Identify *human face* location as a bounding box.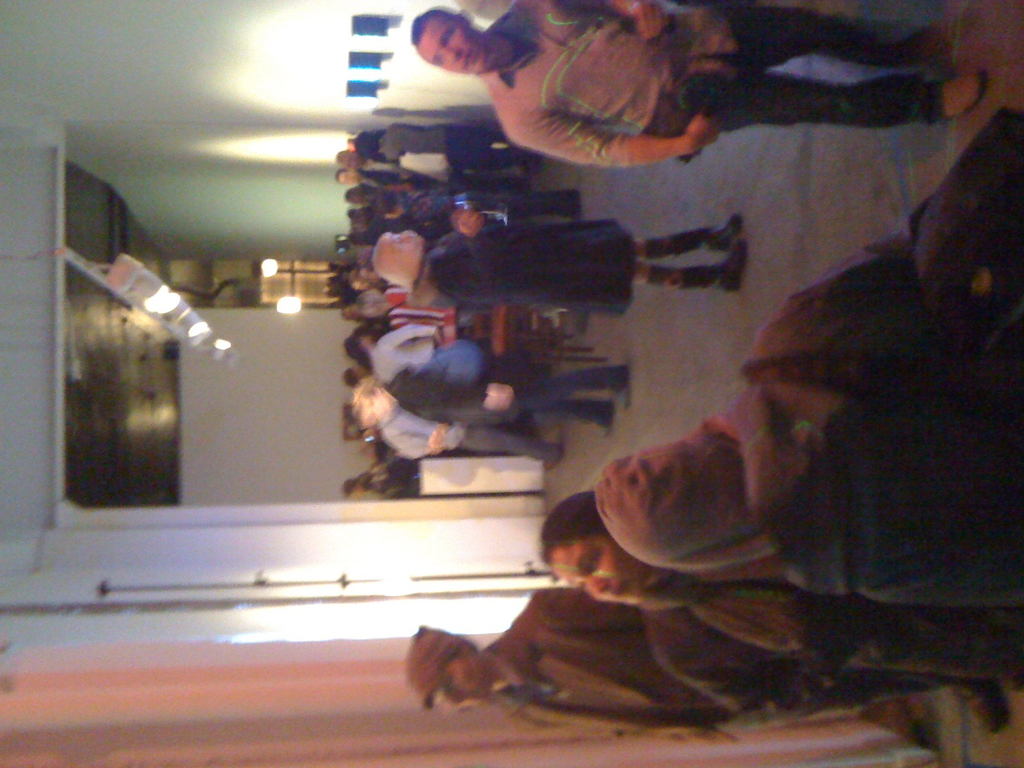
[549,540,644,605].
